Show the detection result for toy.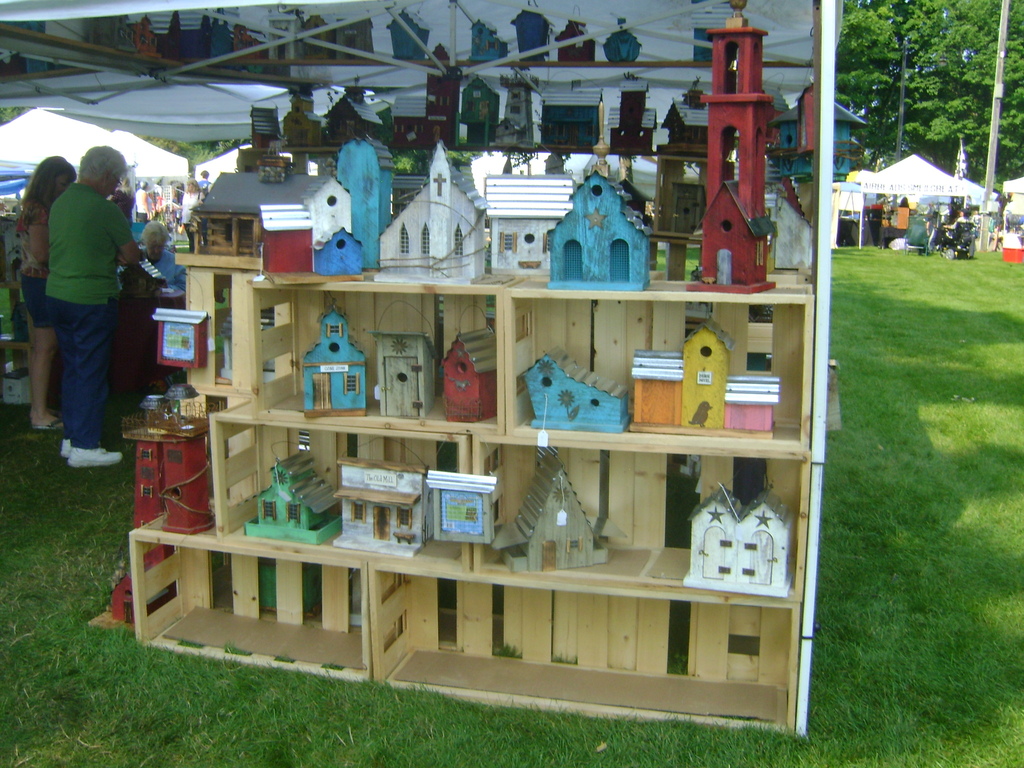
495/453/612/579.
